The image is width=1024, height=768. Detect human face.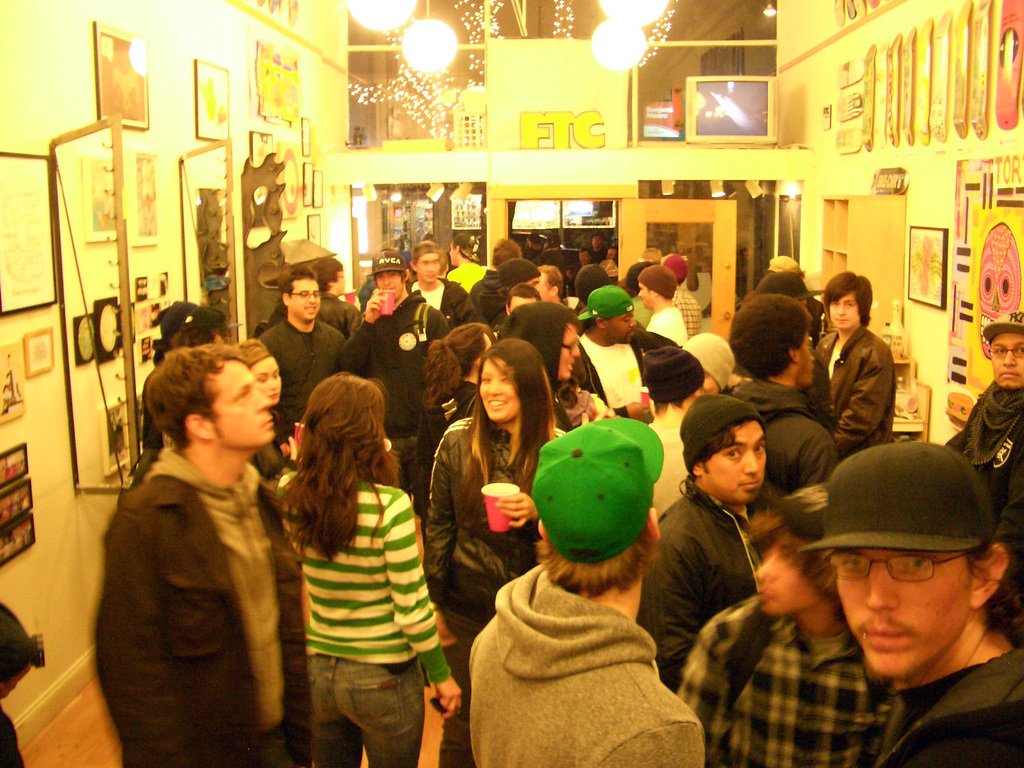
Detection: rect(287, 280, 320, 324).
